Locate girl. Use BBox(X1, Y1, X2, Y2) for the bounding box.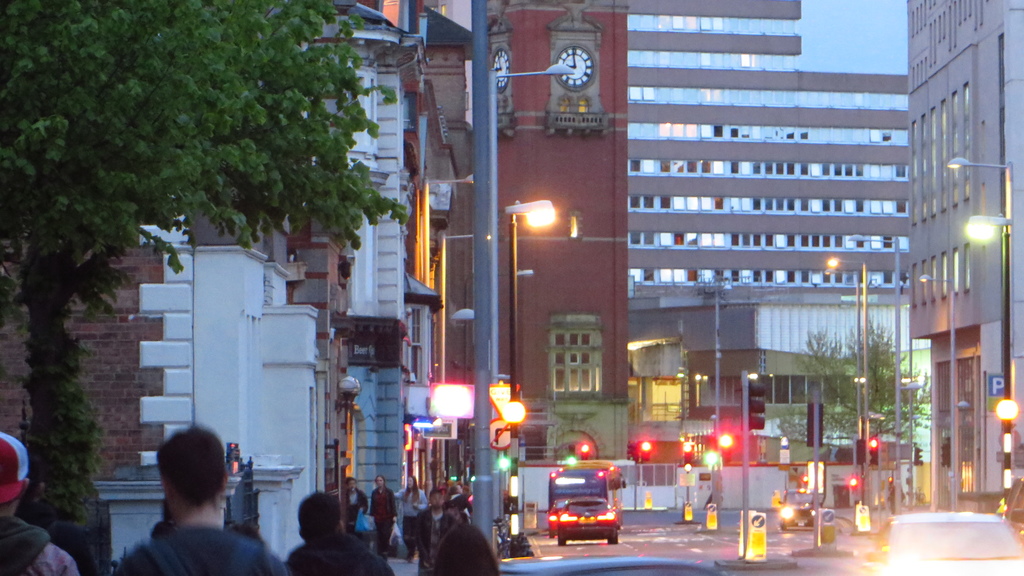
BBox(394, 474, 429, 562).
